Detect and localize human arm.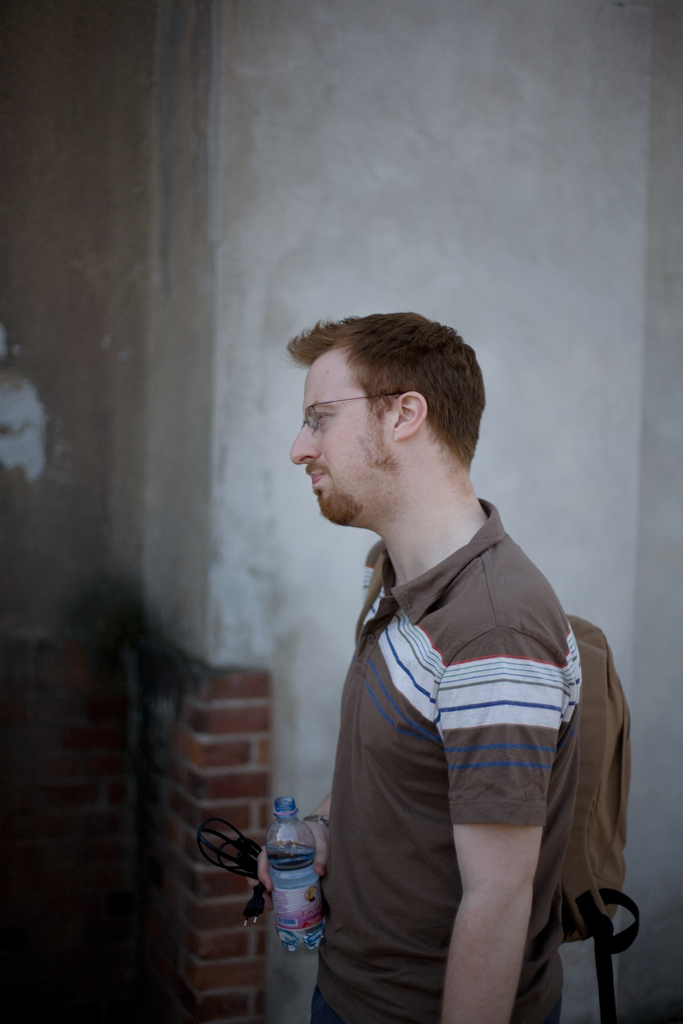
Localized at region(248, 779, 334, 919).
